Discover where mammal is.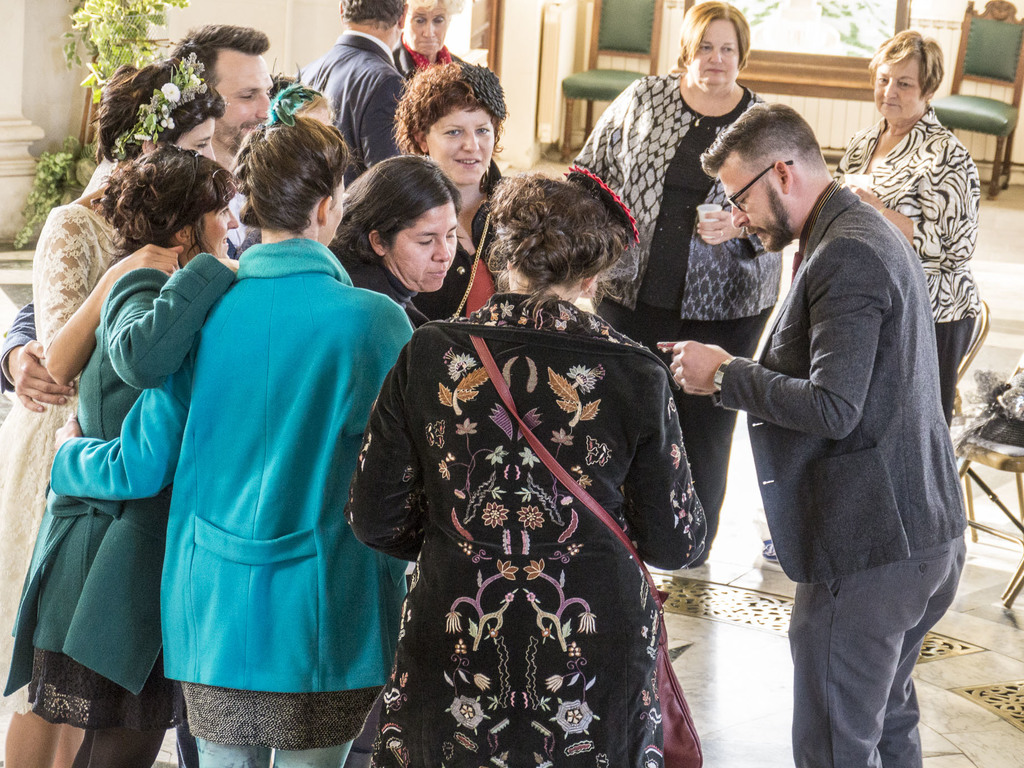
Discovered at <box>336,168,713,767</box>.
